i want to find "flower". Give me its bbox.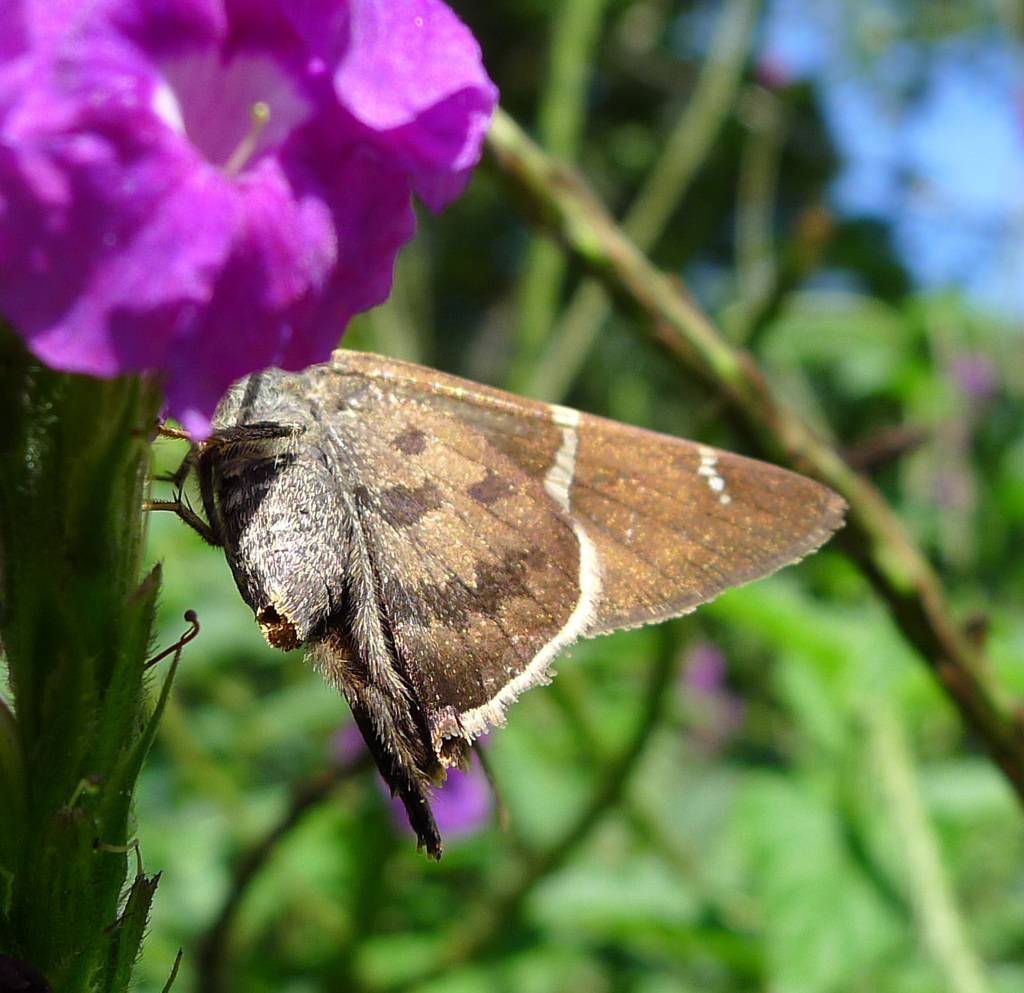
<box>7,12,513,417</box>.
